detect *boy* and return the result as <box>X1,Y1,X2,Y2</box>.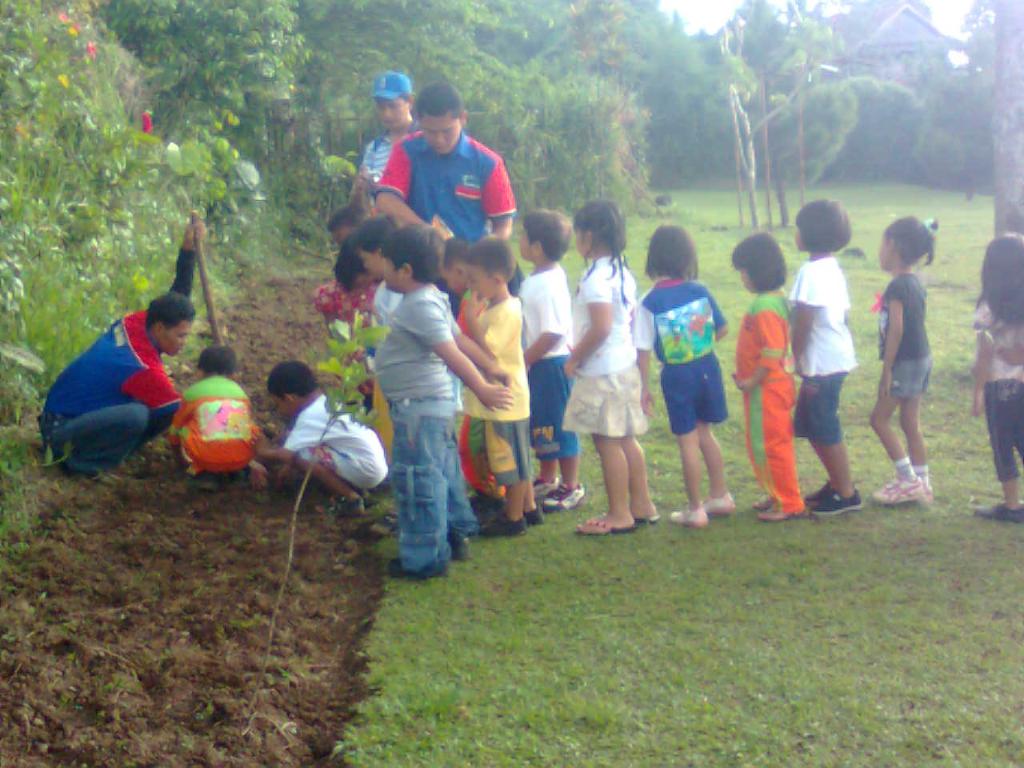
<box>250,358,388,514</box>.
